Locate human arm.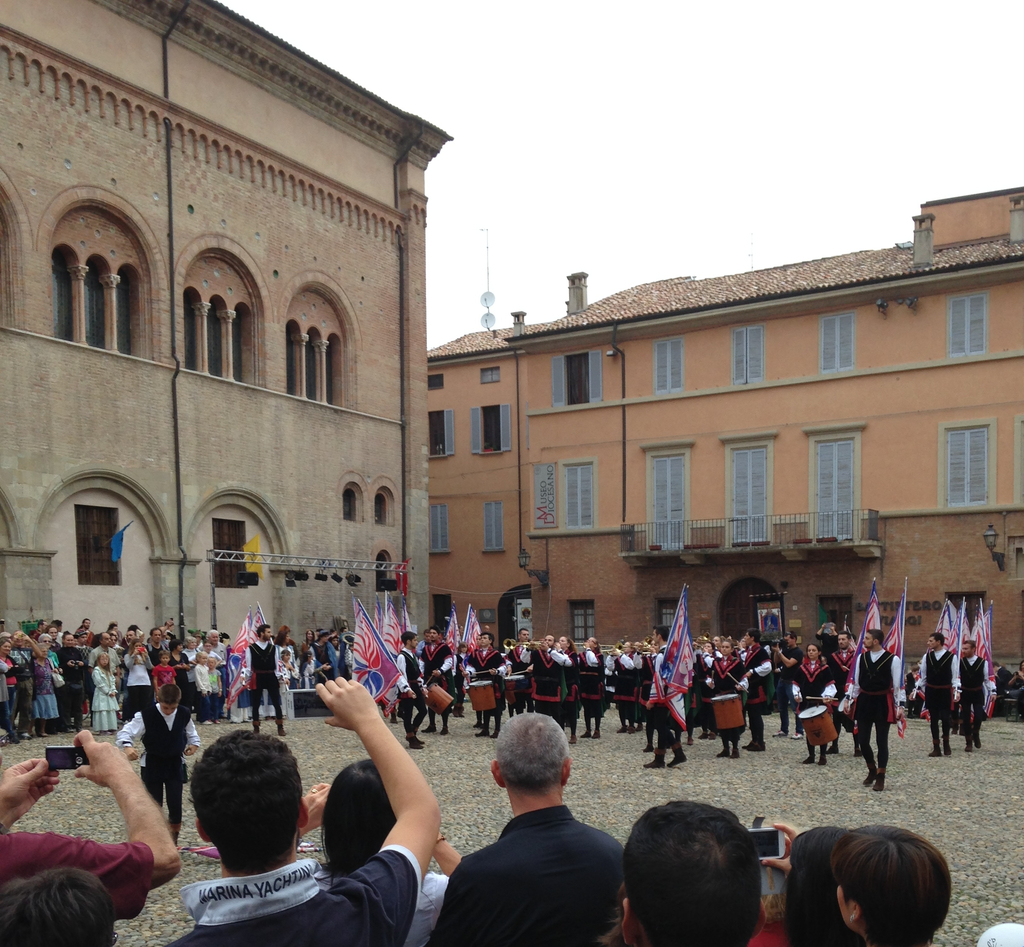
Bounding box: {"x1": 634, "y1": 645, "x2": 646, "y2": 669}.
